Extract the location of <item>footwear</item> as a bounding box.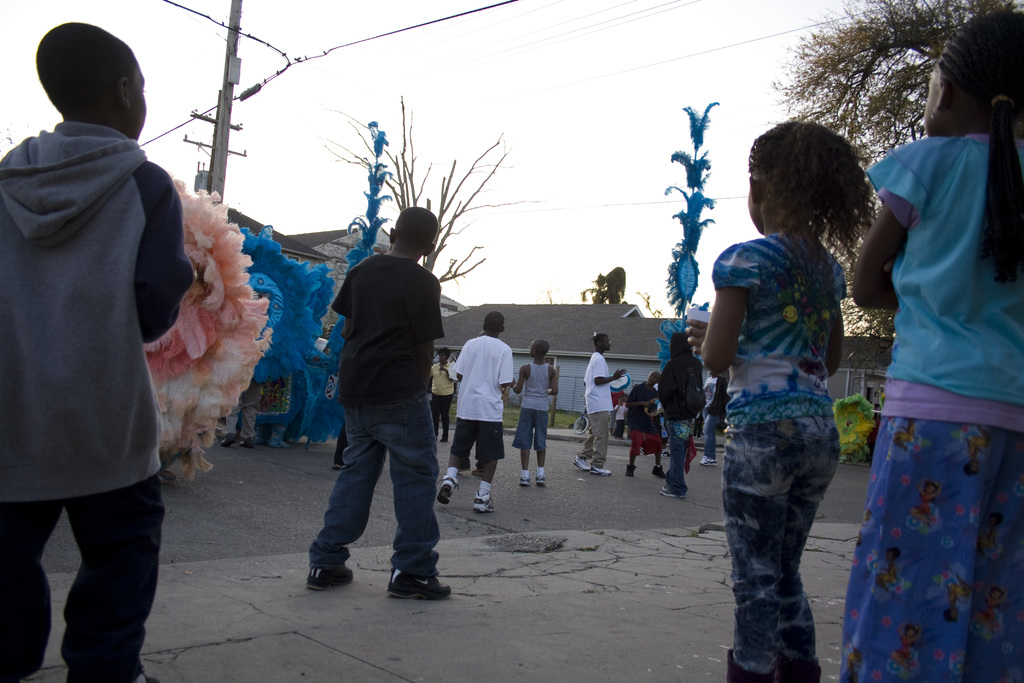
435/472/456/506.
